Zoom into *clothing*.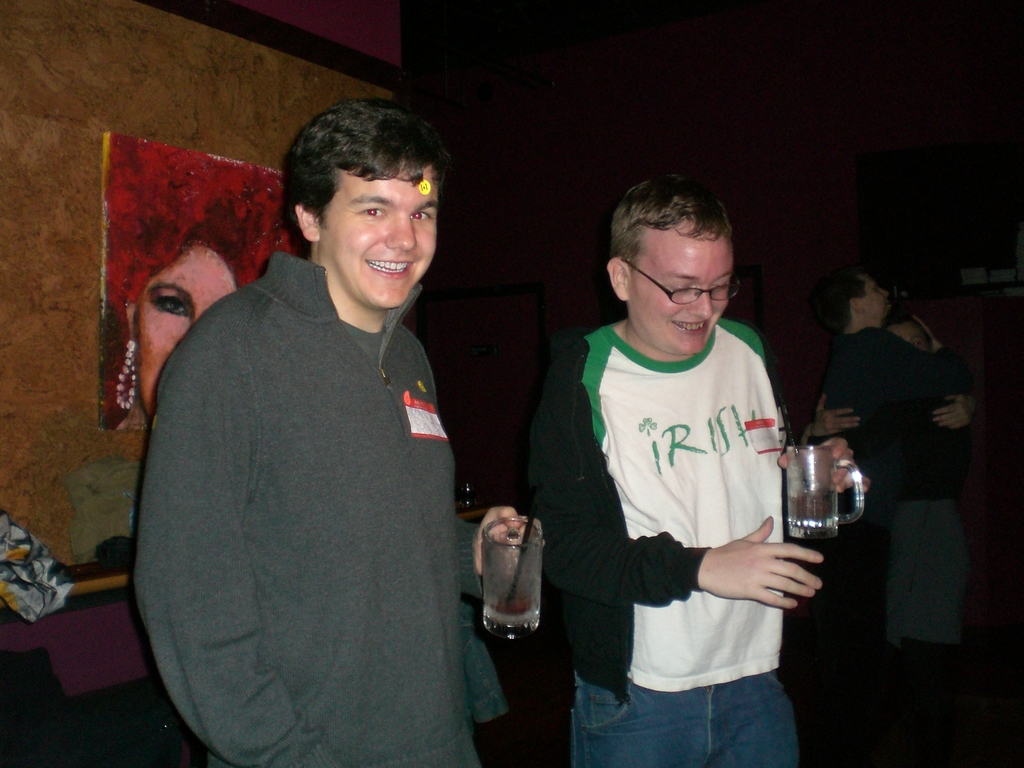
Zoom target: Rect(523, 316, 801, 764).
